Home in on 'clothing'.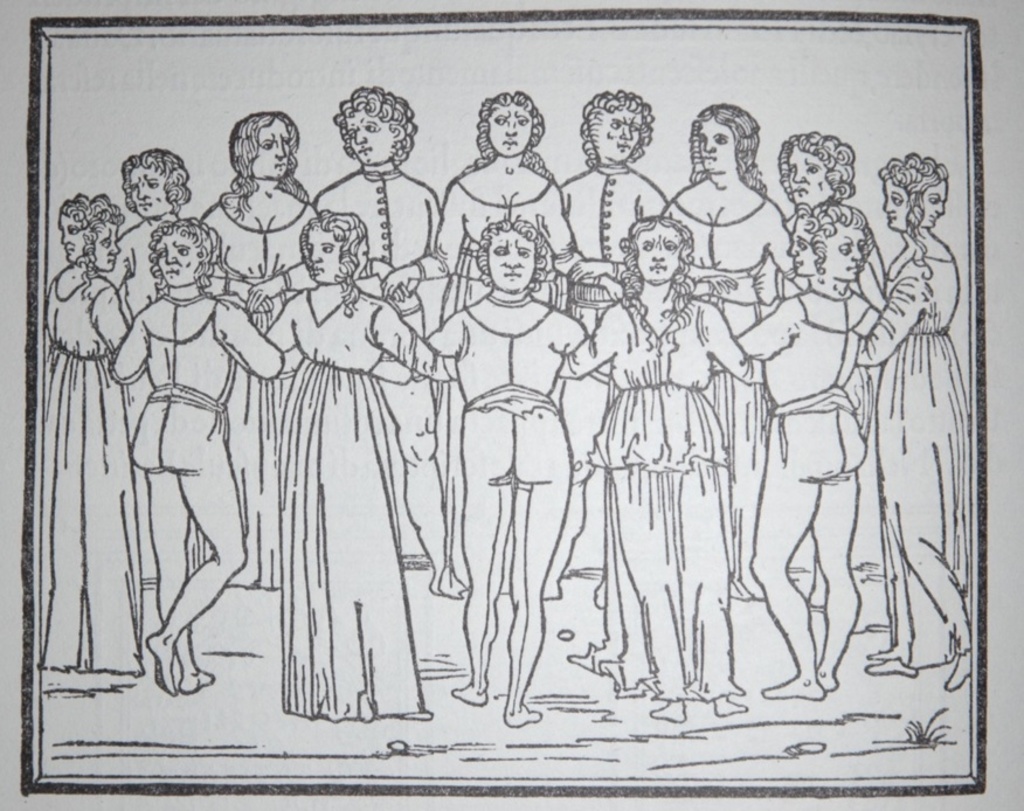
Homed in at [427, 310, 594, 484].
